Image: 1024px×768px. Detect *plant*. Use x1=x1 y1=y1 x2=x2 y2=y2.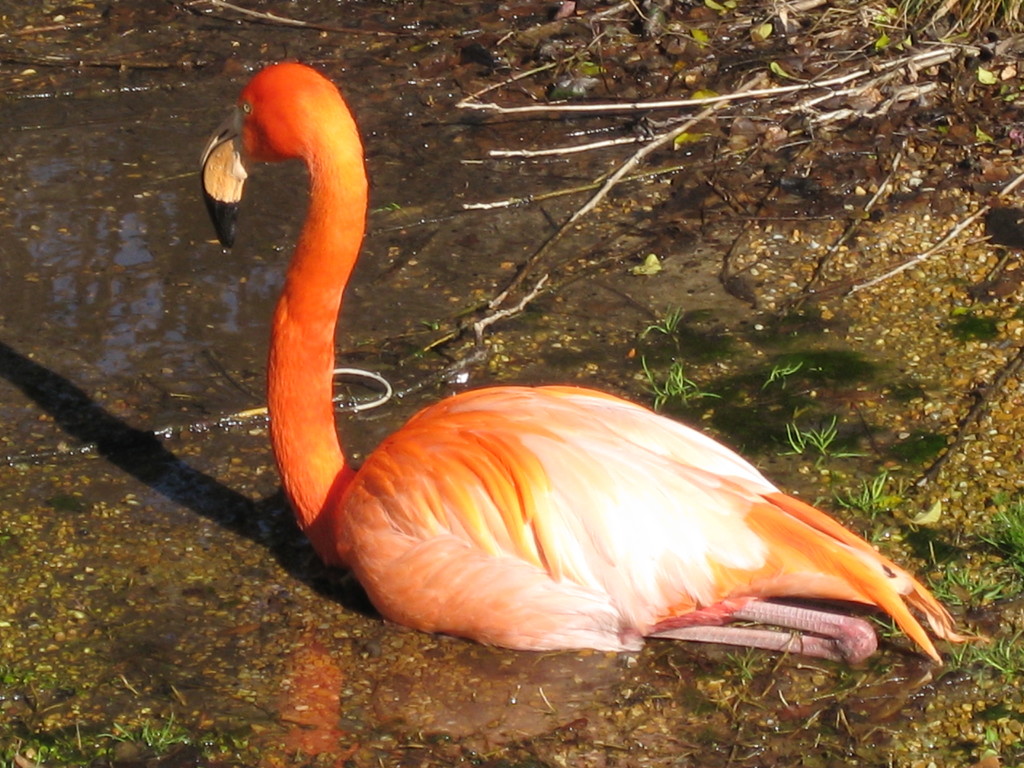
x1=367 y1=199 x2=402 y2=214.
